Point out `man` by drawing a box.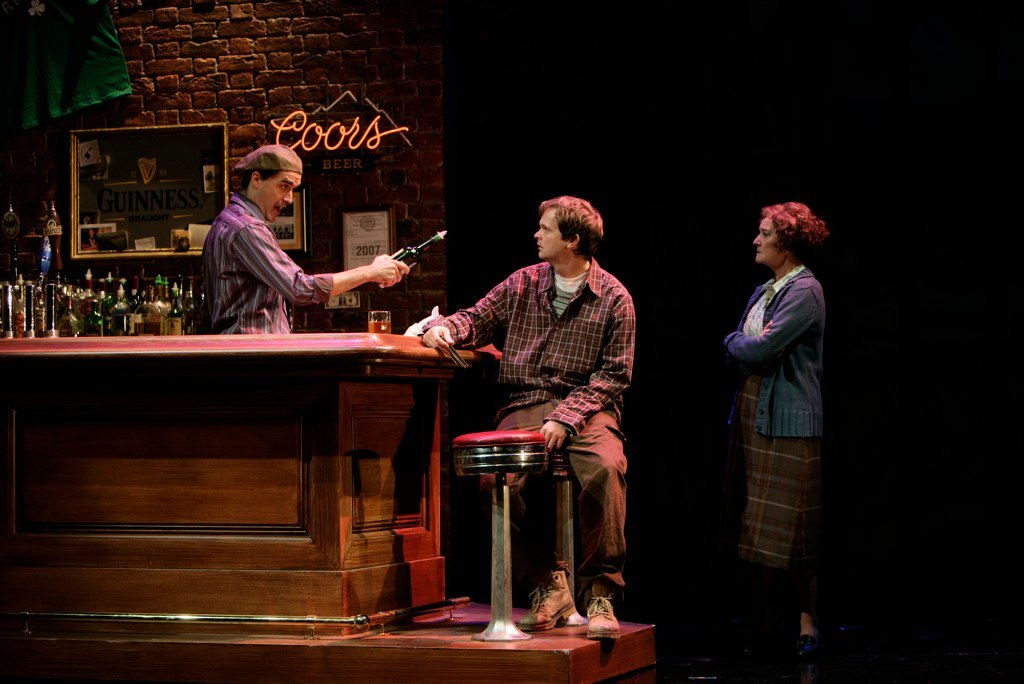
199, 141, 410, 338.
